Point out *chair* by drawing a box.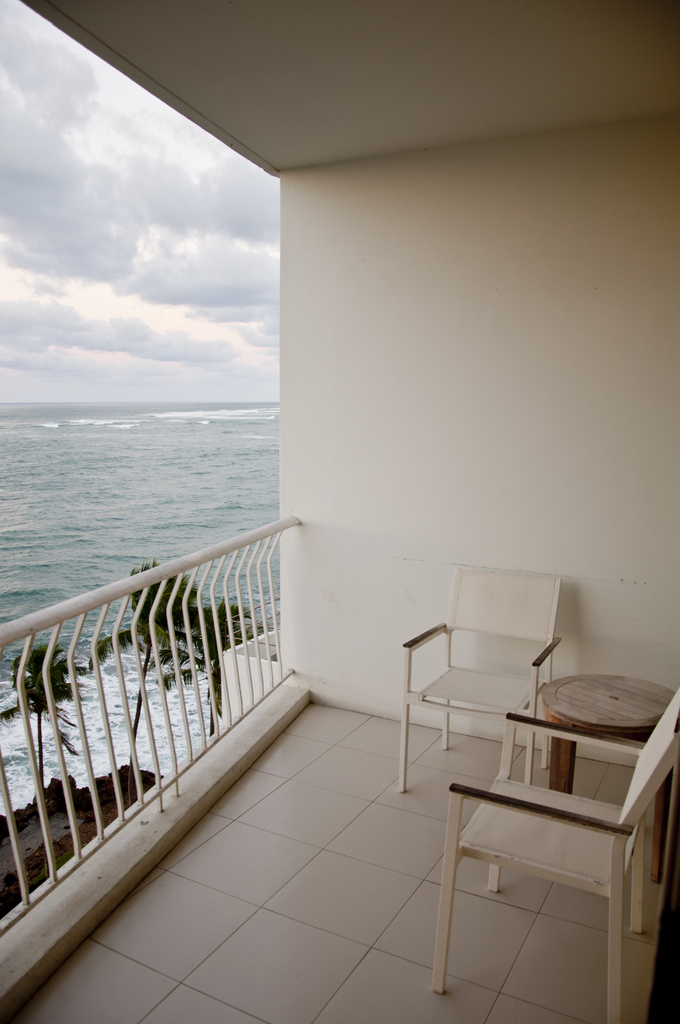
(x1=416, y1=701, x2=671, y2=1014).
